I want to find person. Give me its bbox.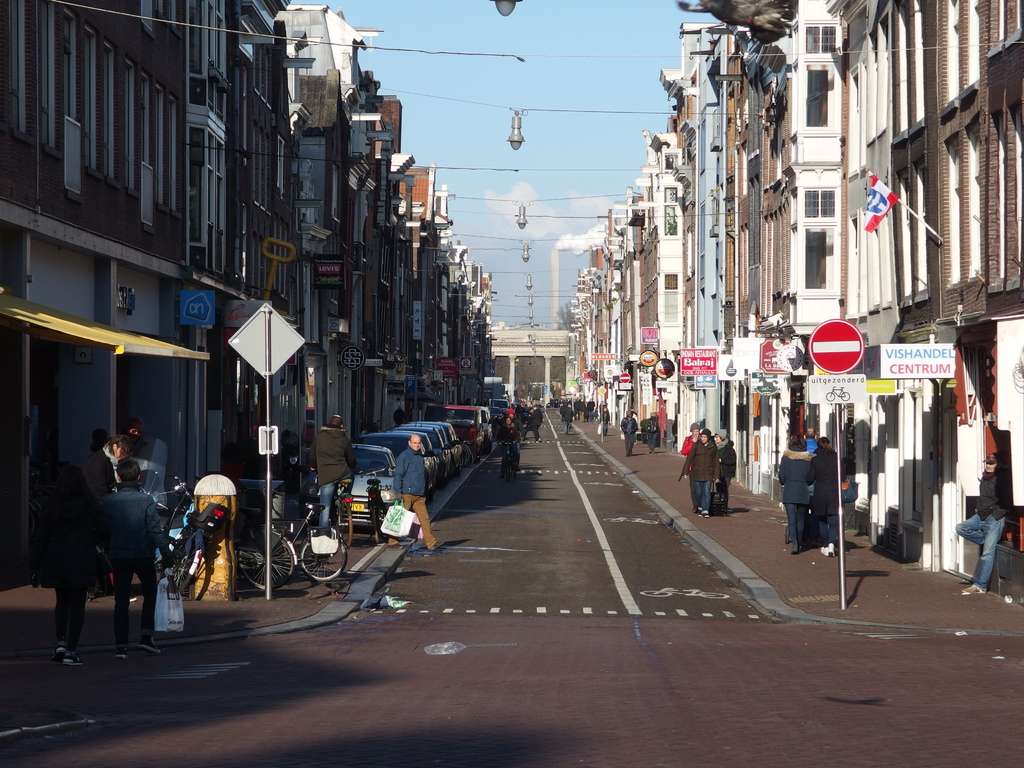
detection(684, 425, 696, 457).
